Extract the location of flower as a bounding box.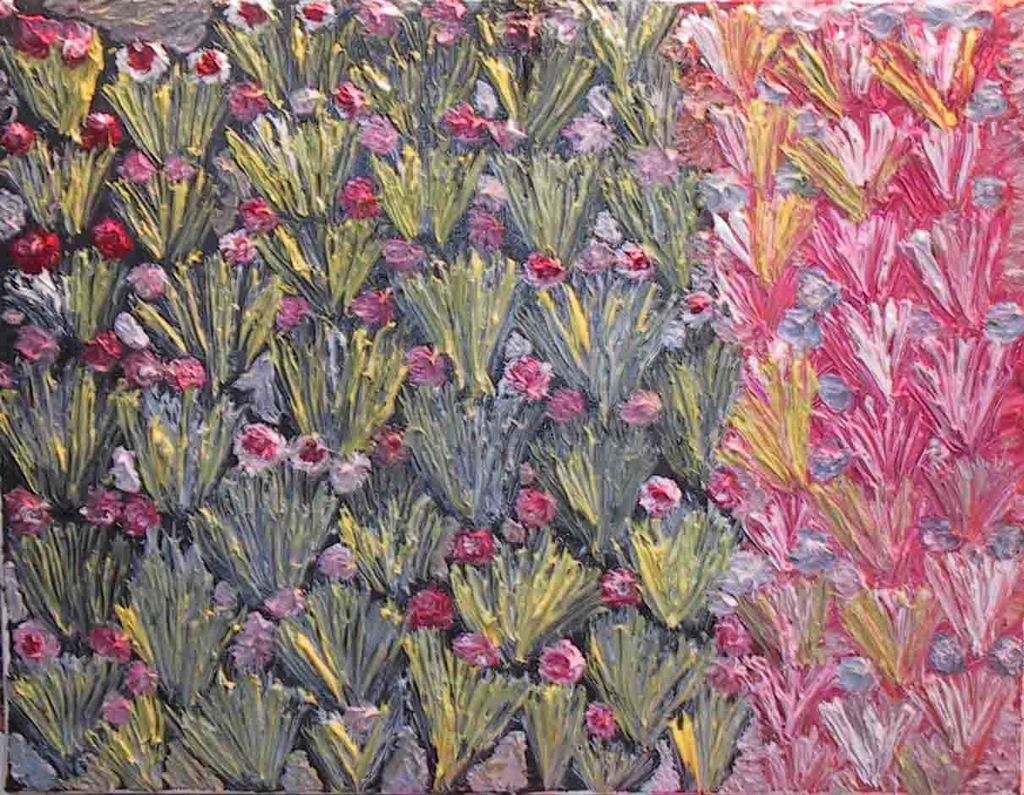
{"left": 619, "top": 384, "right": 663, "bottom": 427}.
